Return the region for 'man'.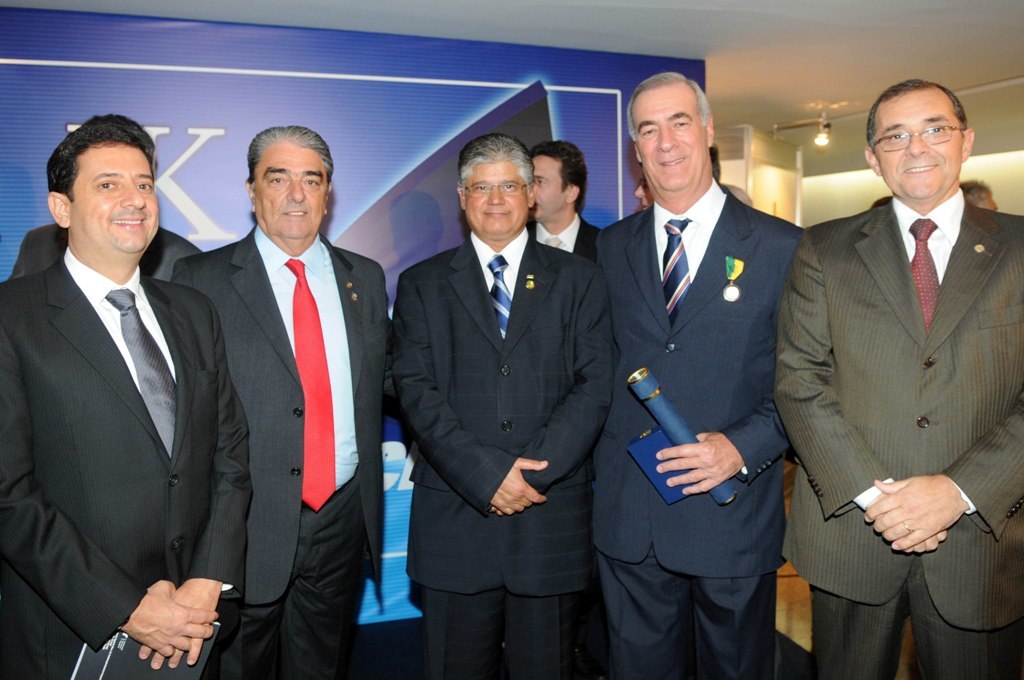
box(25, 114, 199, 287).
